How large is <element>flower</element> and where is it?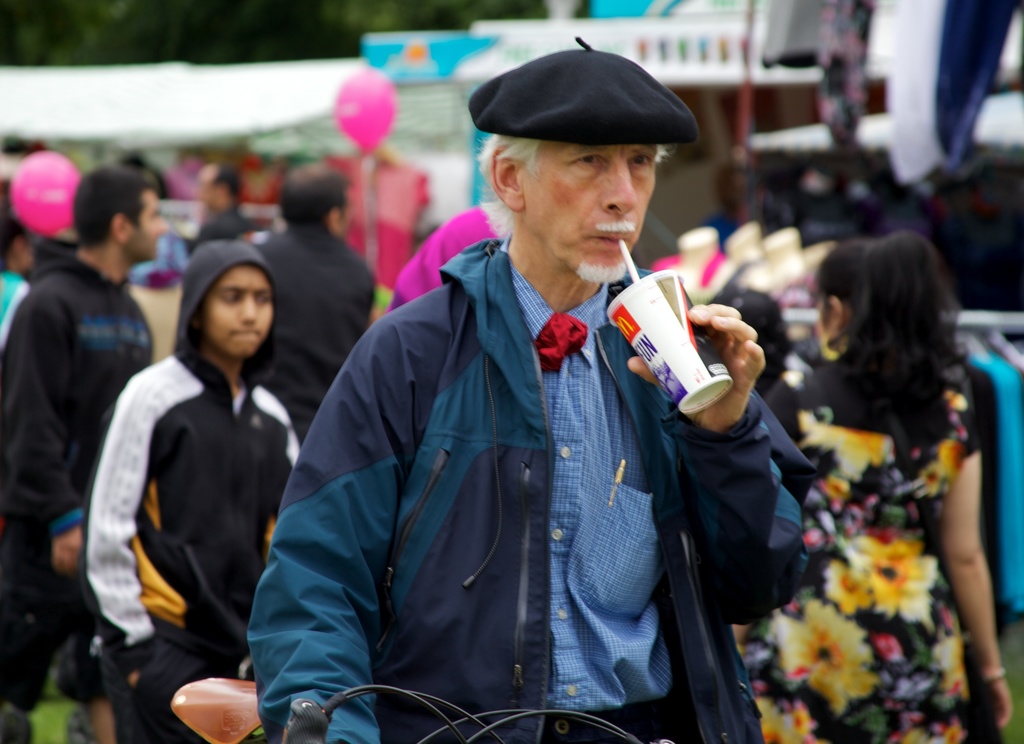
Bounding box: <bbox>772, 606, 869, 710</bbox>.
